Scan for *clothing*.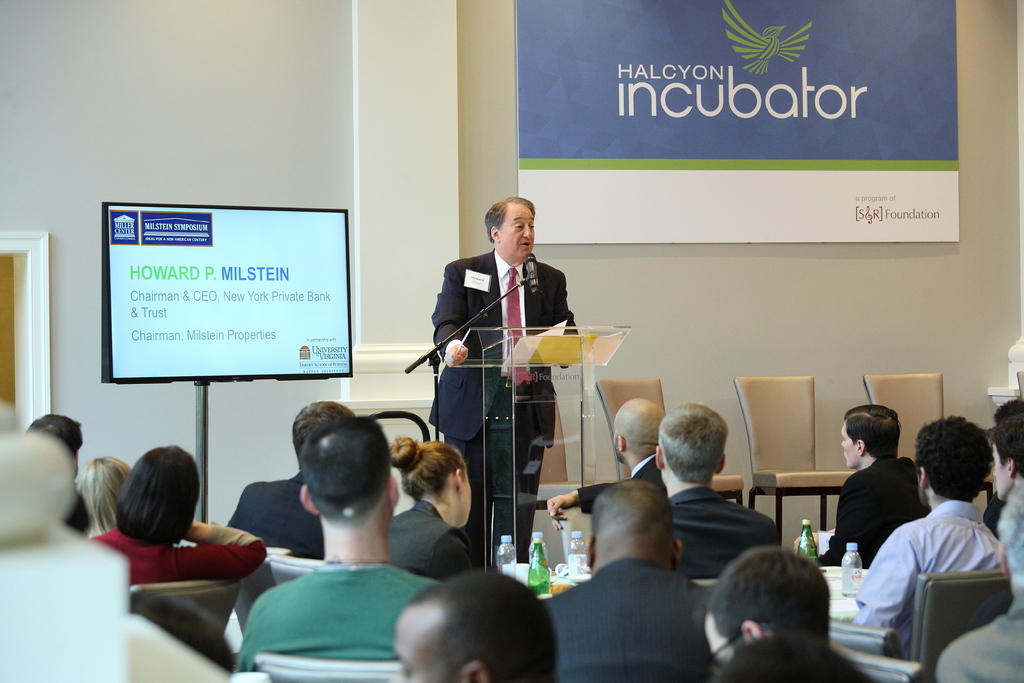
Scan result: {"left": 438, "top": 255, "right": 577, "bottom": 573}.
